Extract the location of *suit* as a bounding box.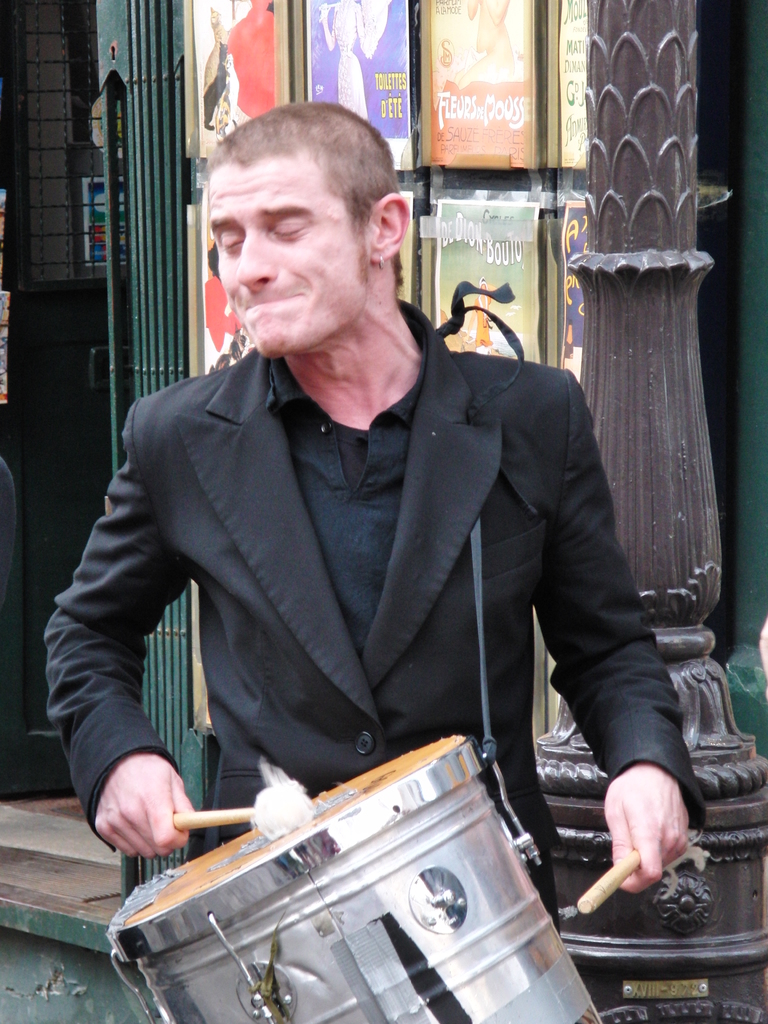
{"x1": 40, "y1": 320, "x2": 545, "y2": 889}.
